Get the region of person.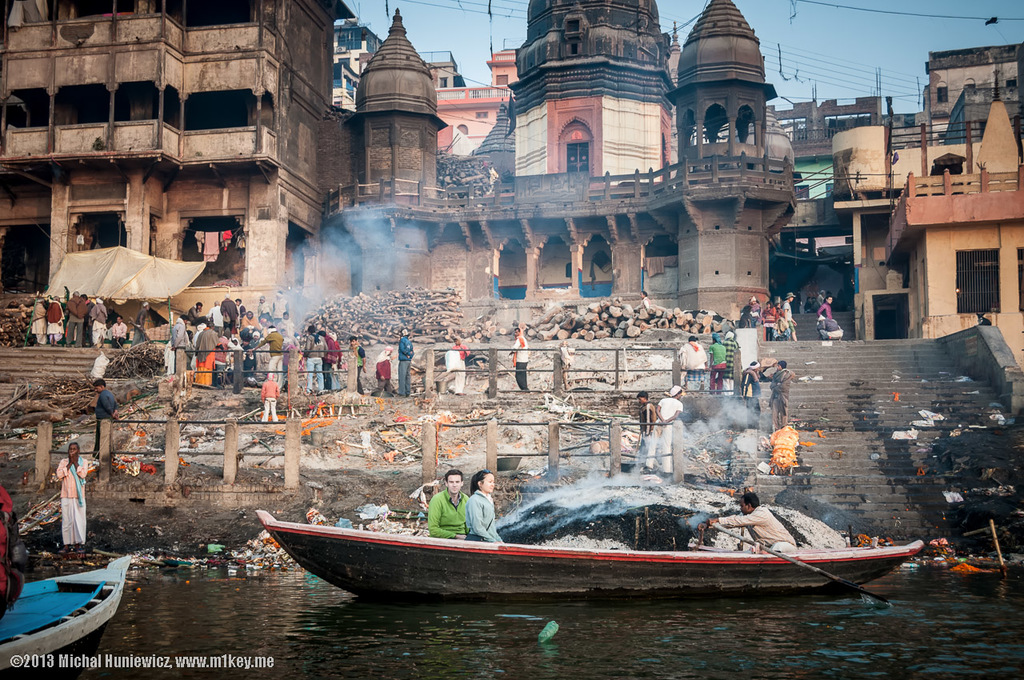
304/328/340/399.
